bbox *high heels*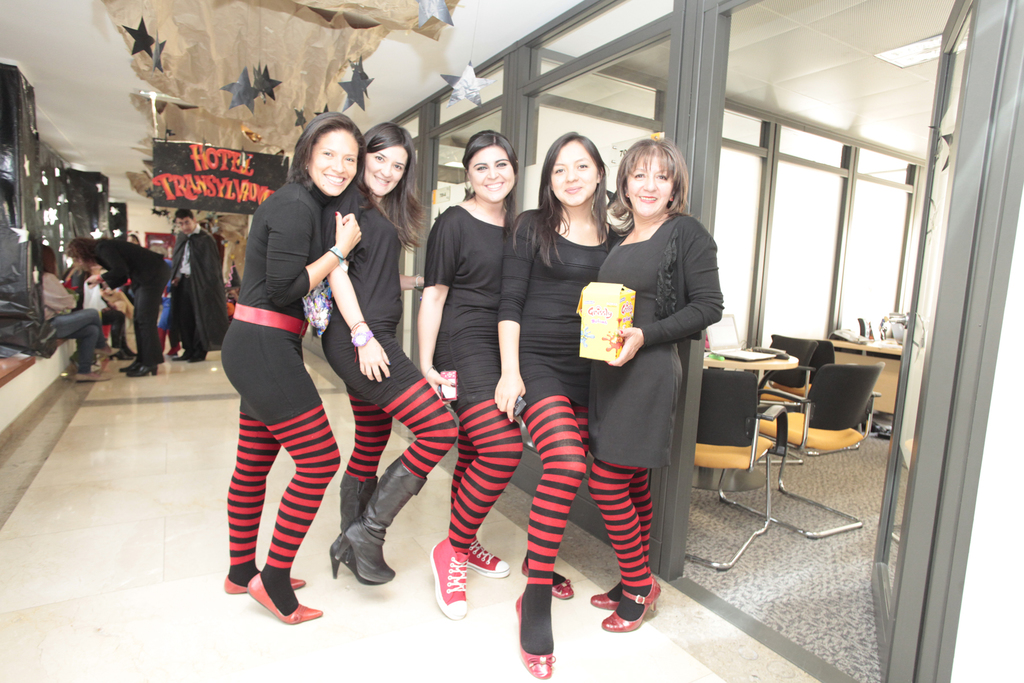
[x1=339, y1=533, x2=396, y2=582]
